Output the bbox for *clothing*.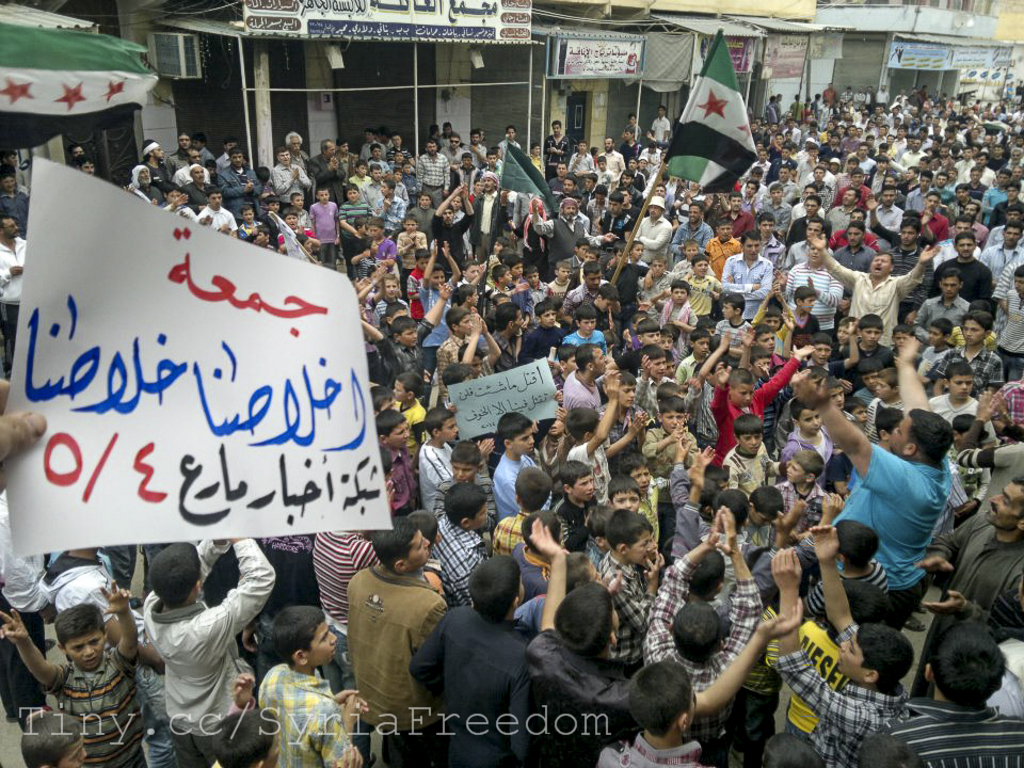
(138,187,162,205).
